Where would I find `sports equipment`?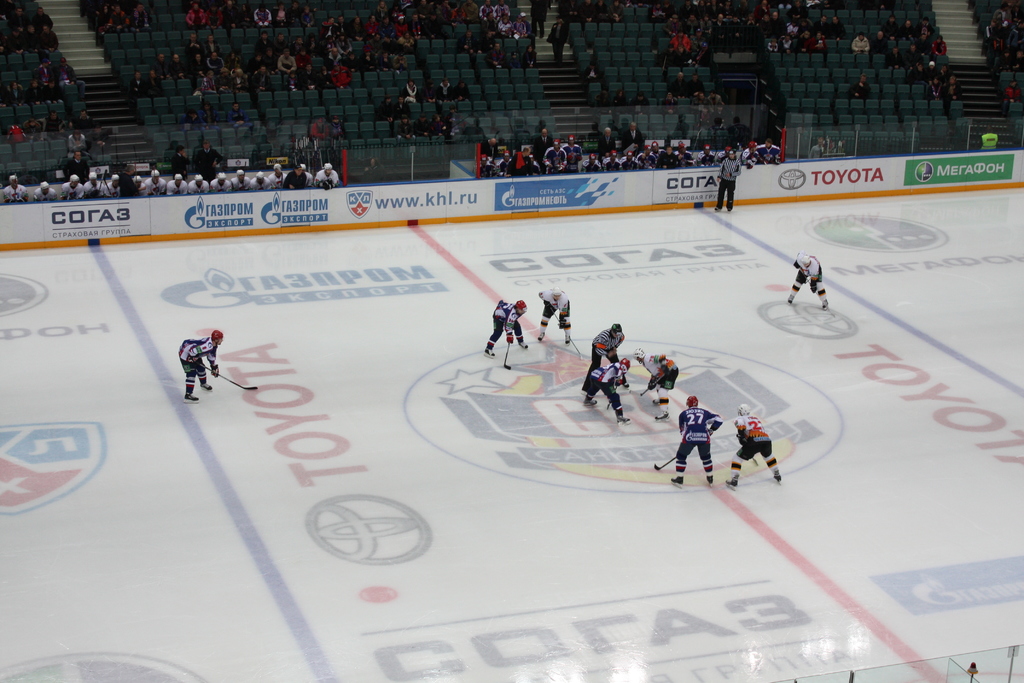
At BBox(484, 347, 495, 356).
